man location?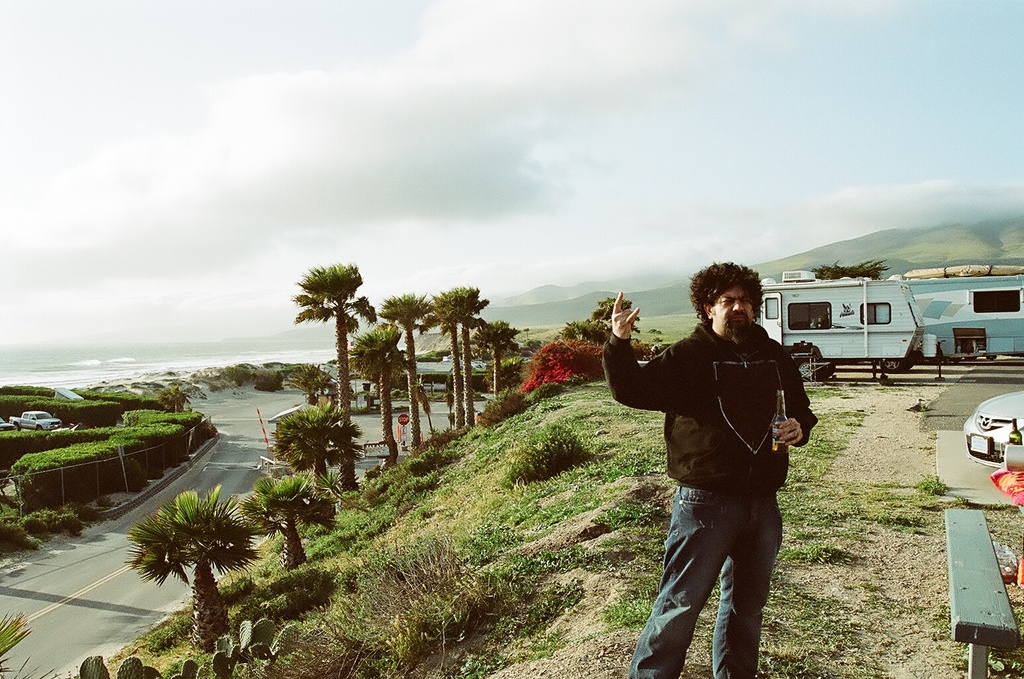
[622, 267, 828, 678]
